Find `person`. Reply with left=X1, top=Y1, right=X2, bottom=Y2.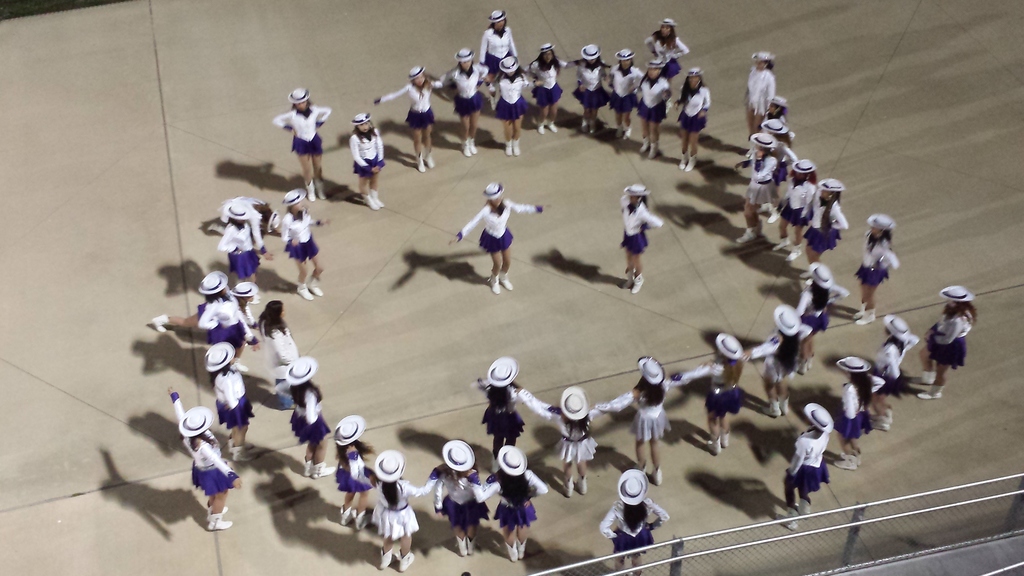
left=198, top=273, right=245, bottom=351.
